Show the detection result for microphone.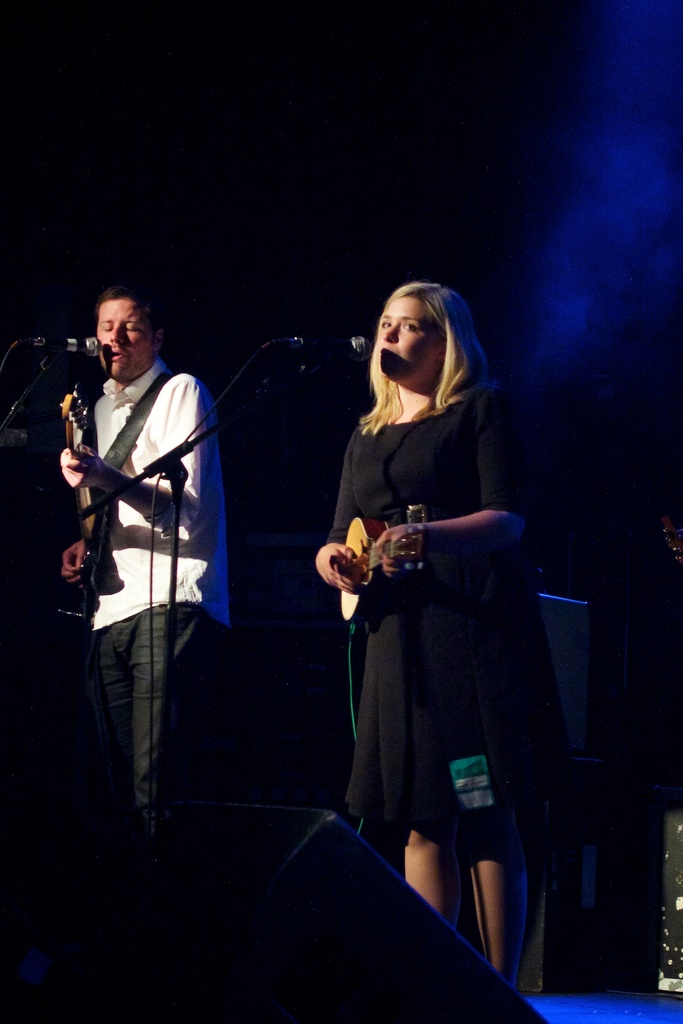
26:330:104:364.
